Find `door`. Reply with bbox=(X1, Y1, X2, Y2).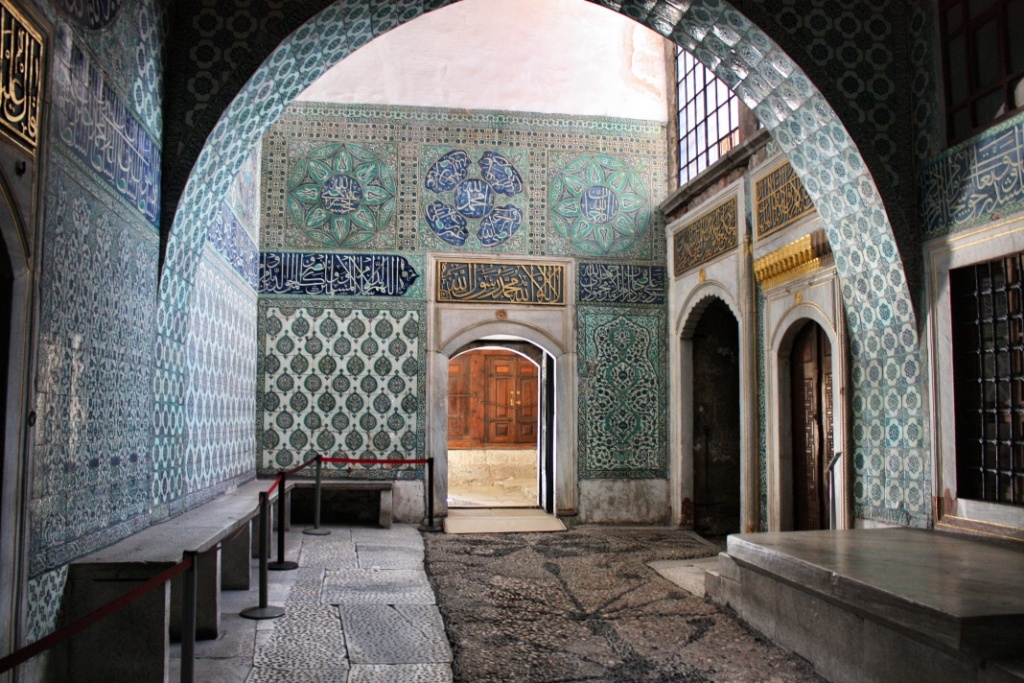
bbox=(441, 306, 549, 514).
